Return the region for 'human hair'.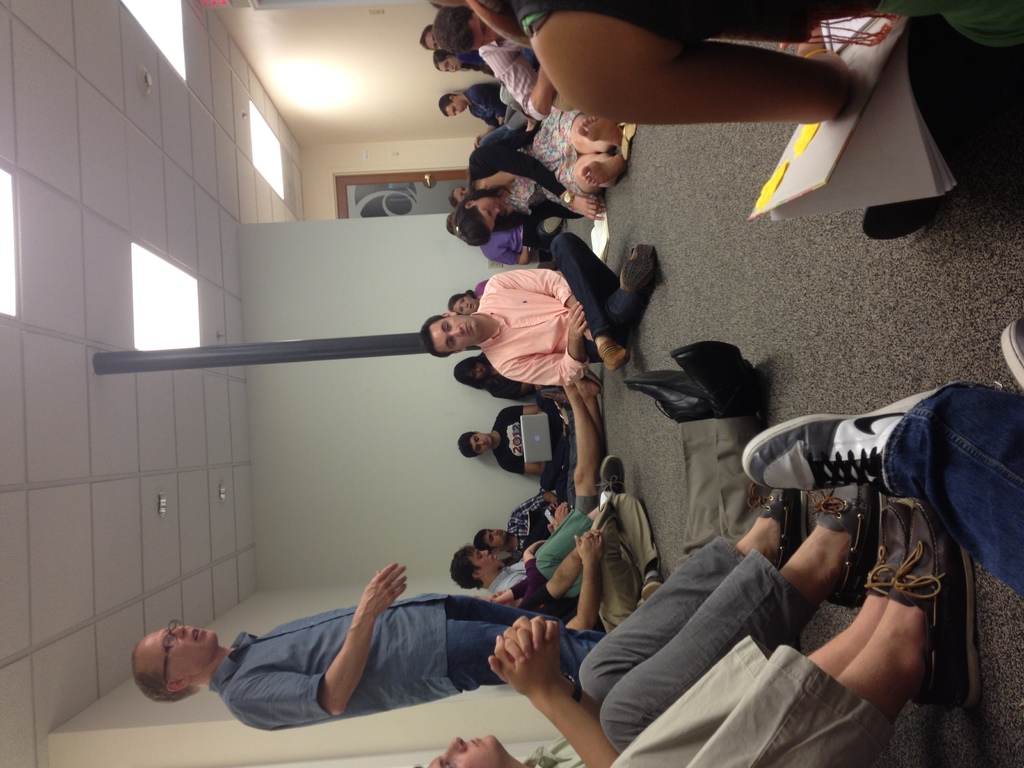
(left=449, top=541, right=481, bottom=592).
